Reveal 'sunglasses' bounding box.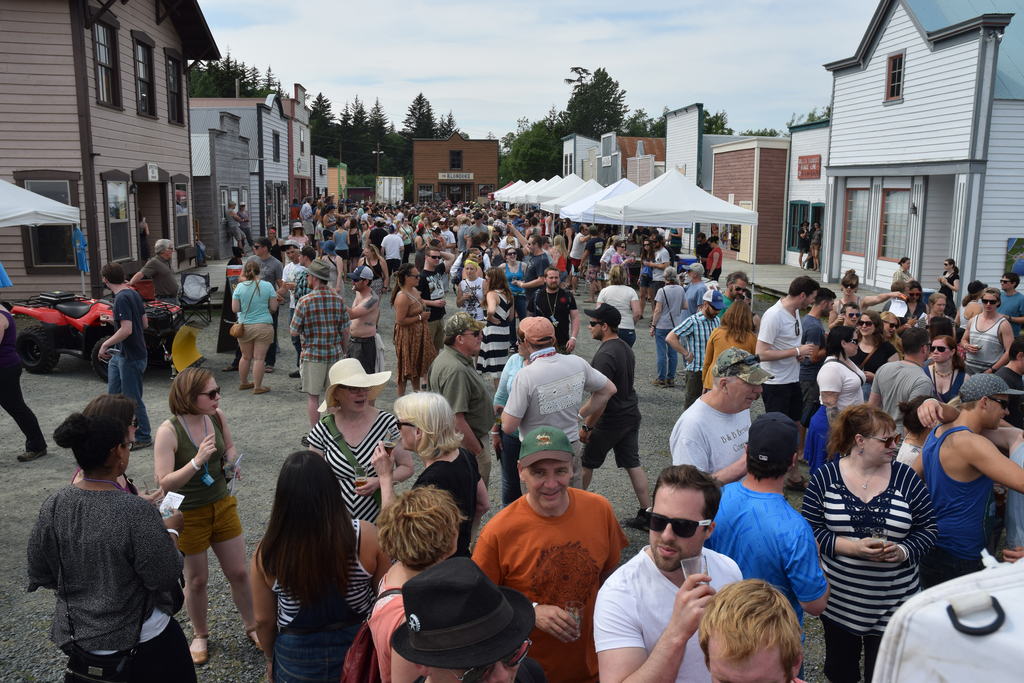
Revealed: <bbox>984, 300, 998, 304</bbox>.
